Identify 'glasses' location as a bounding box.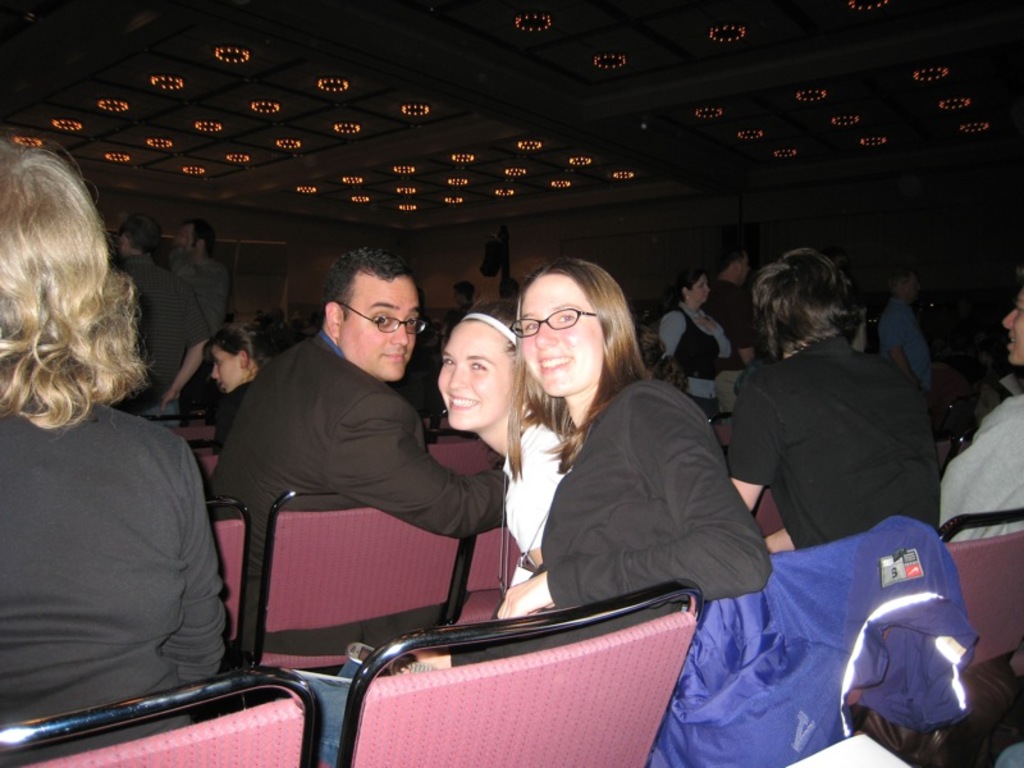
(506, 300, 603, 335).
